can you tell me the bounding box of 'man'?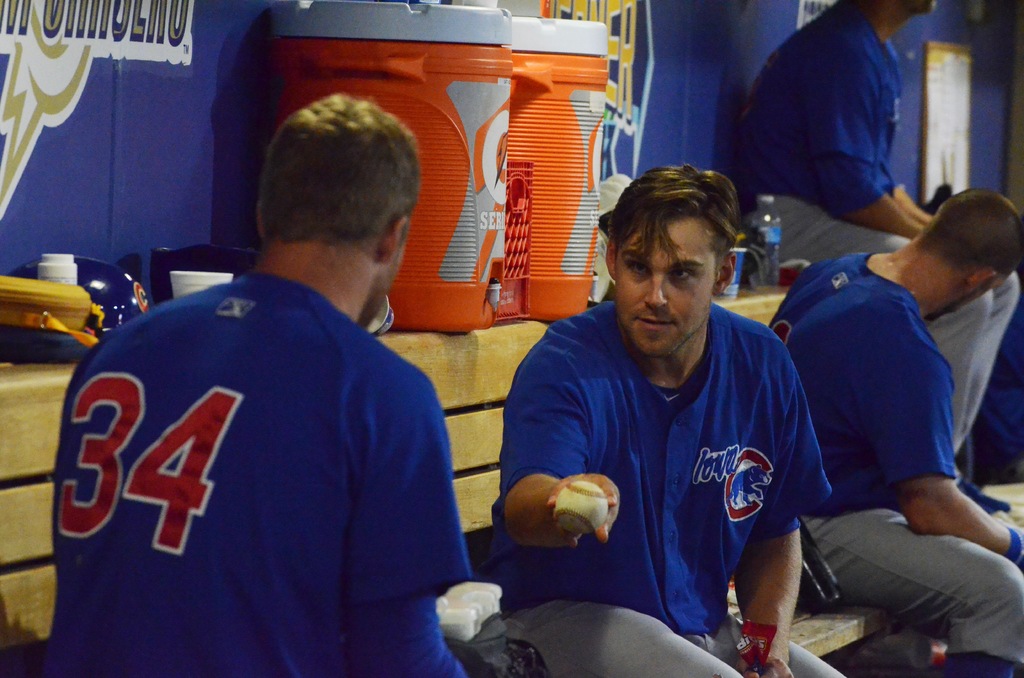
755, 0, 1023, 511.
